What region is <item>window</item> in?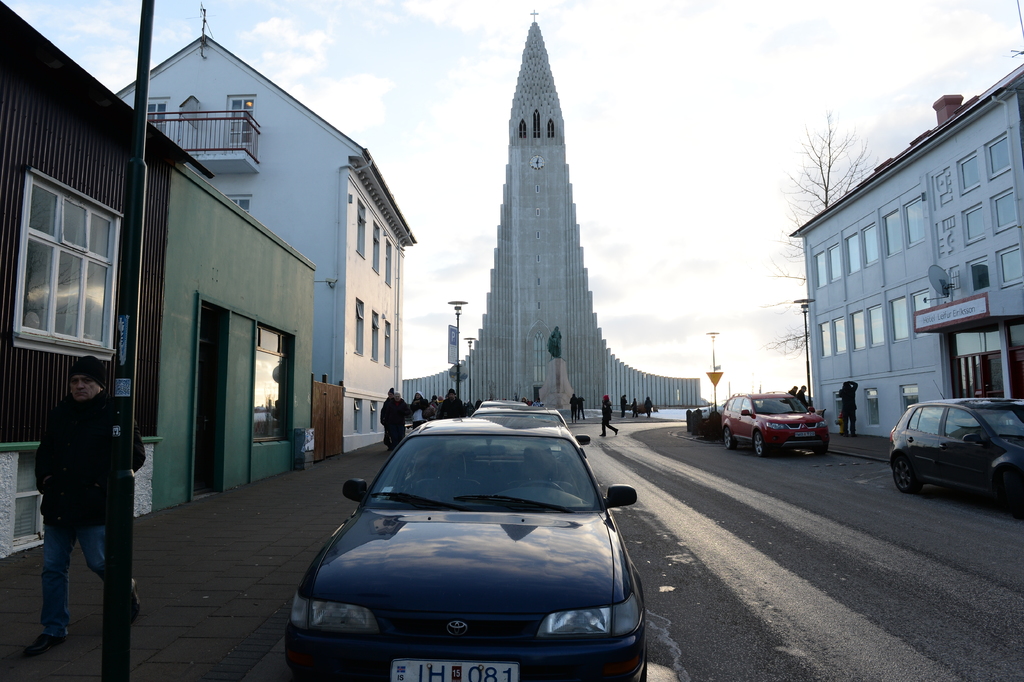
(x1=852, y1=312, x2=867, y2=348).
